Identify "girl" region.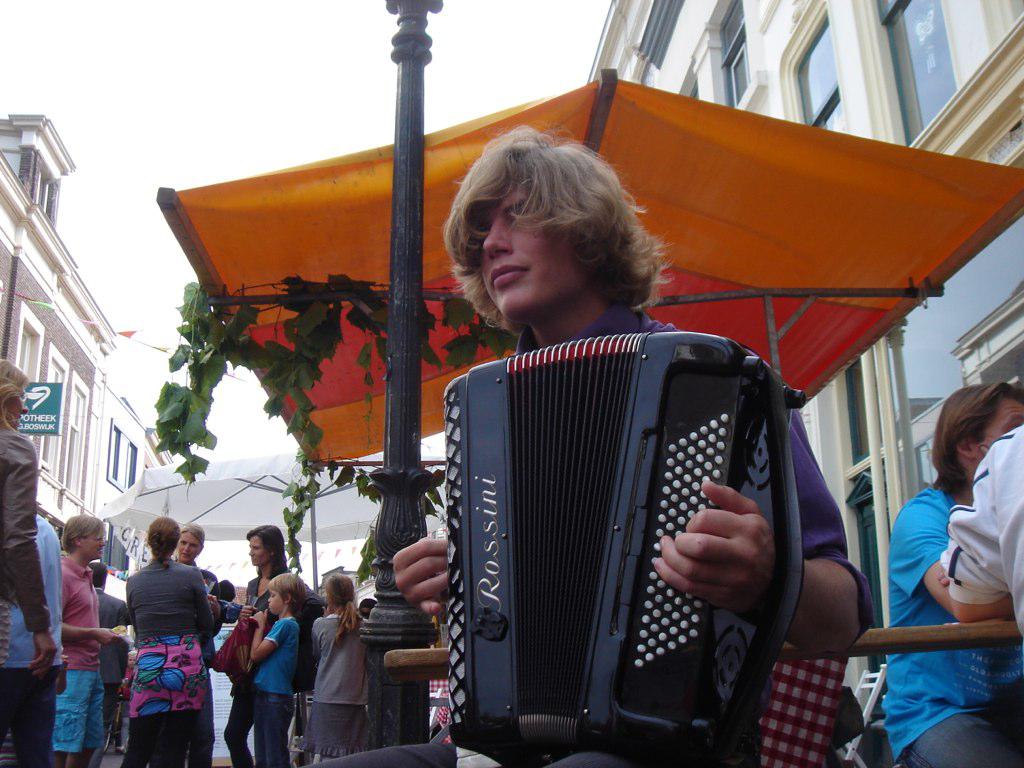
Region: rect(310, 571, 370, 760).
